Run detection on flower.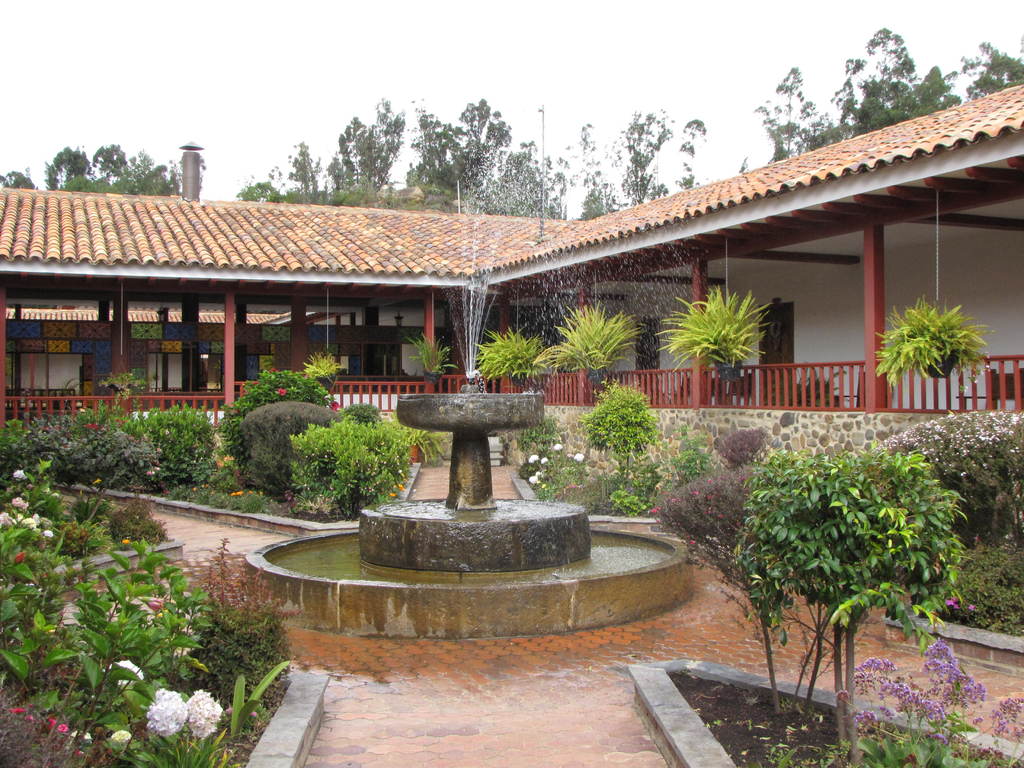
Result: <bbox>538, 452, 553, 467</bbox>.
